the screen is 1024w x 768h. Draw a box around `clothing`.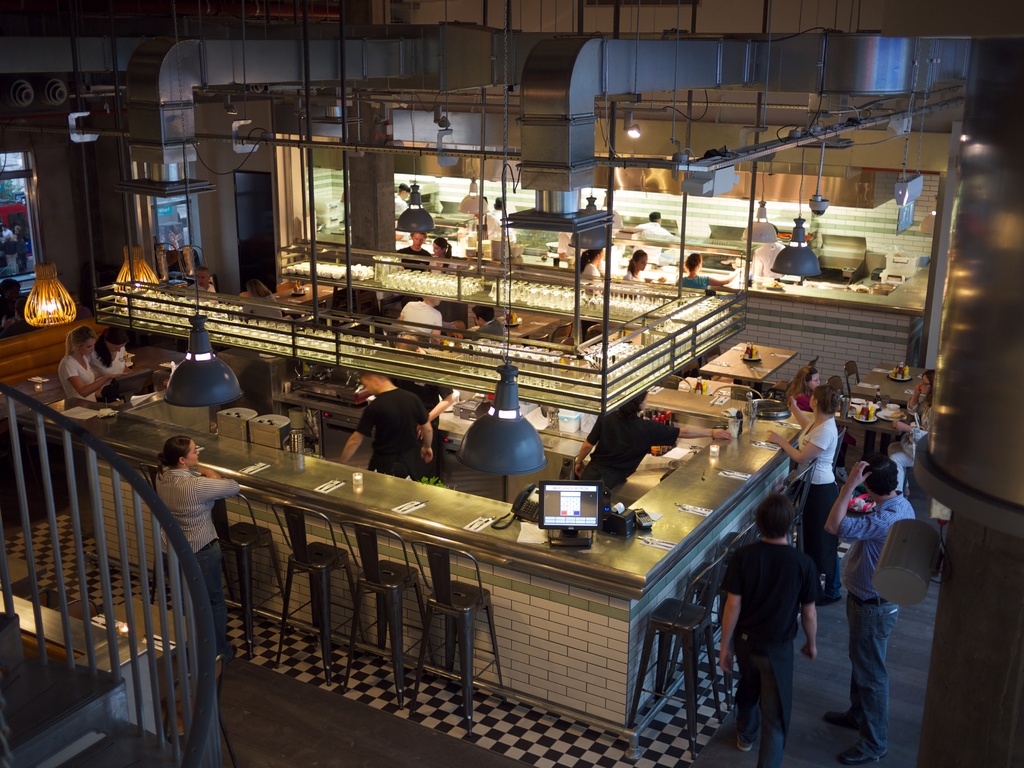
select_region(621, 269, 647, 284).
